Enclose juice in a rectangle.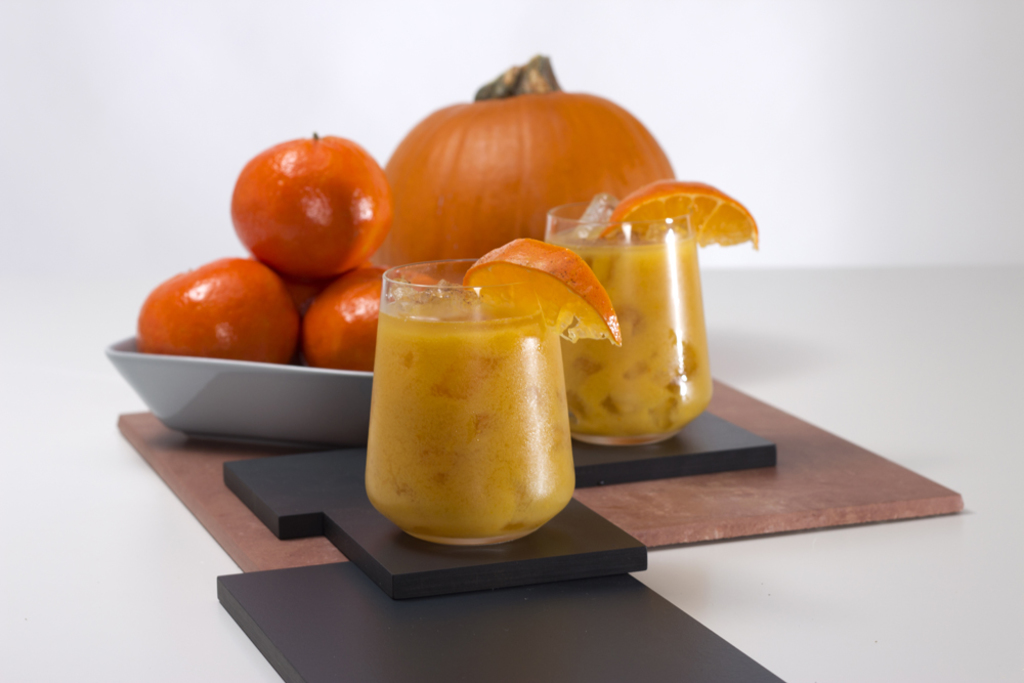
bbox(544, 224, 713, 437).
